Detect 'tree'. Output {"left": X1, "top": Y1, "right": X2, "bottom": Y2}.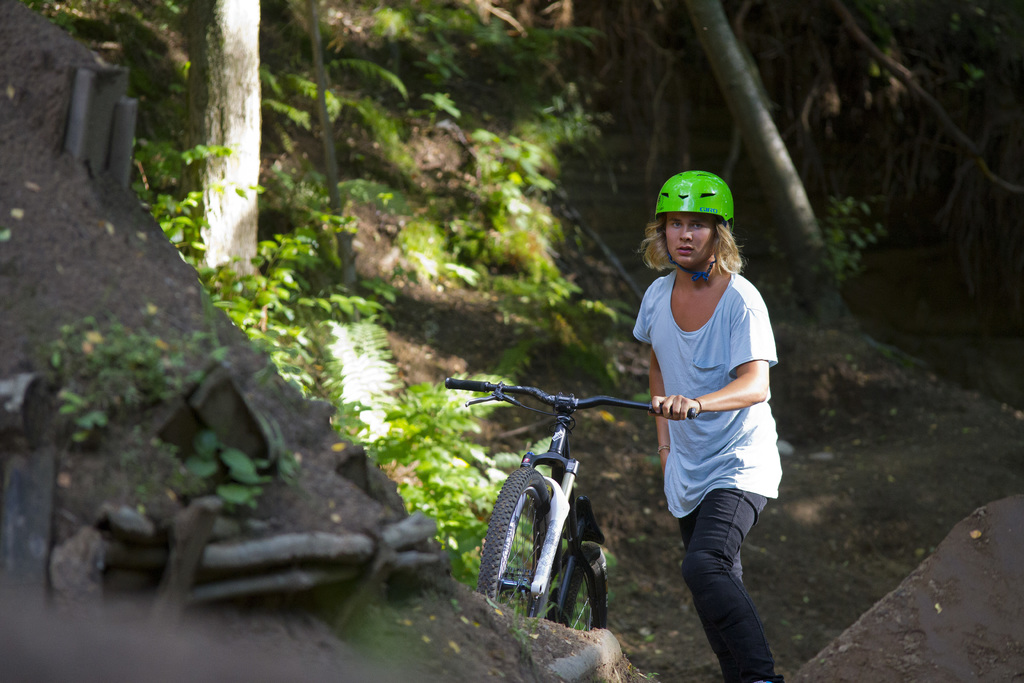
{"left": 184, "top": 0, "right": 262, "bottom": 312}.
